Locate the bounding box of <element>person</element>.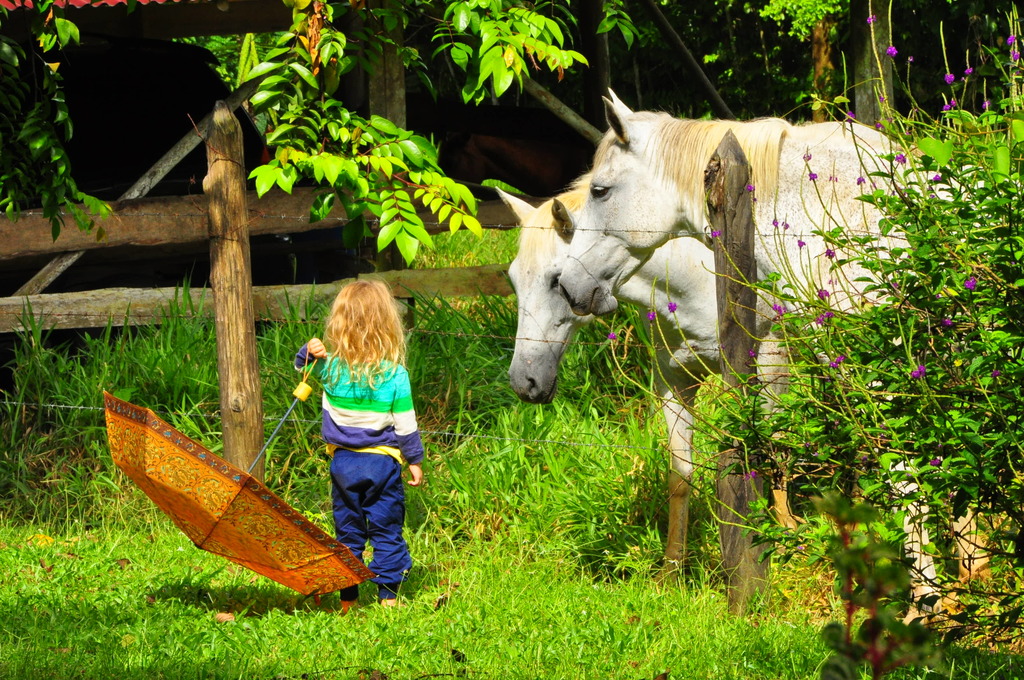
Bounding box: <region>294, 258, 425, 609</region>.
